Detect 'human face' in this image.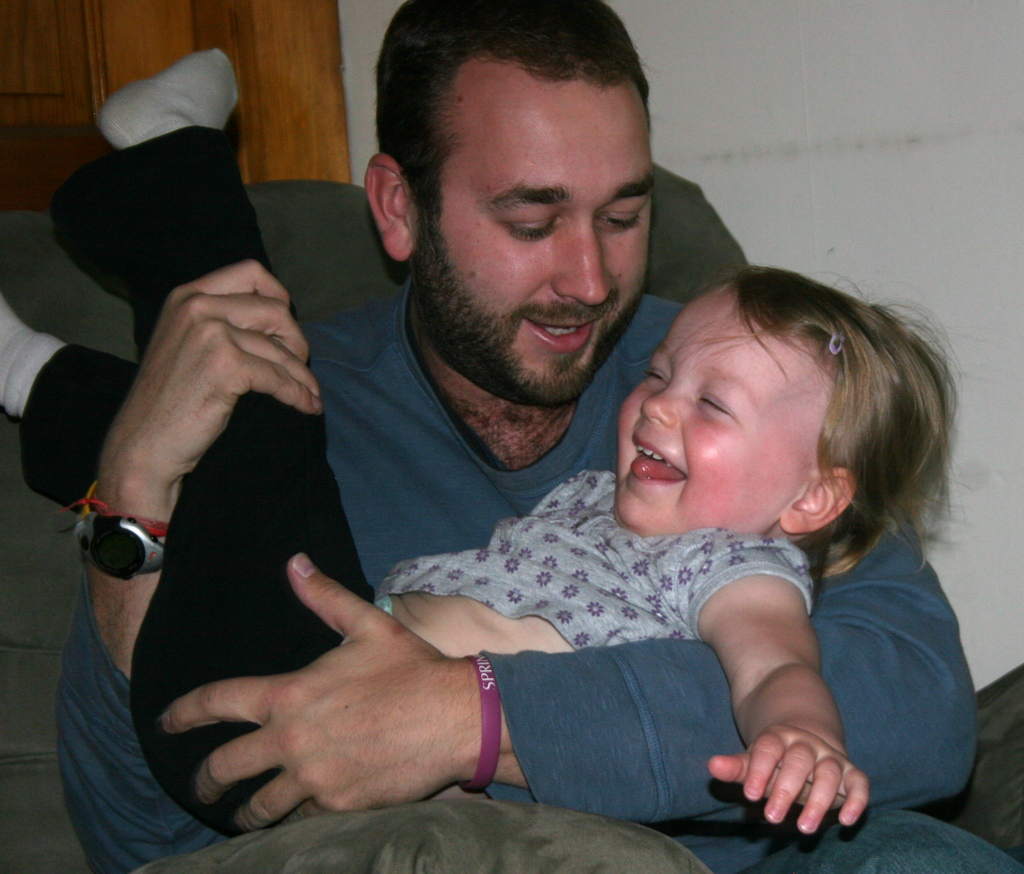
Detection: box=[414, 77, 653, 407].
